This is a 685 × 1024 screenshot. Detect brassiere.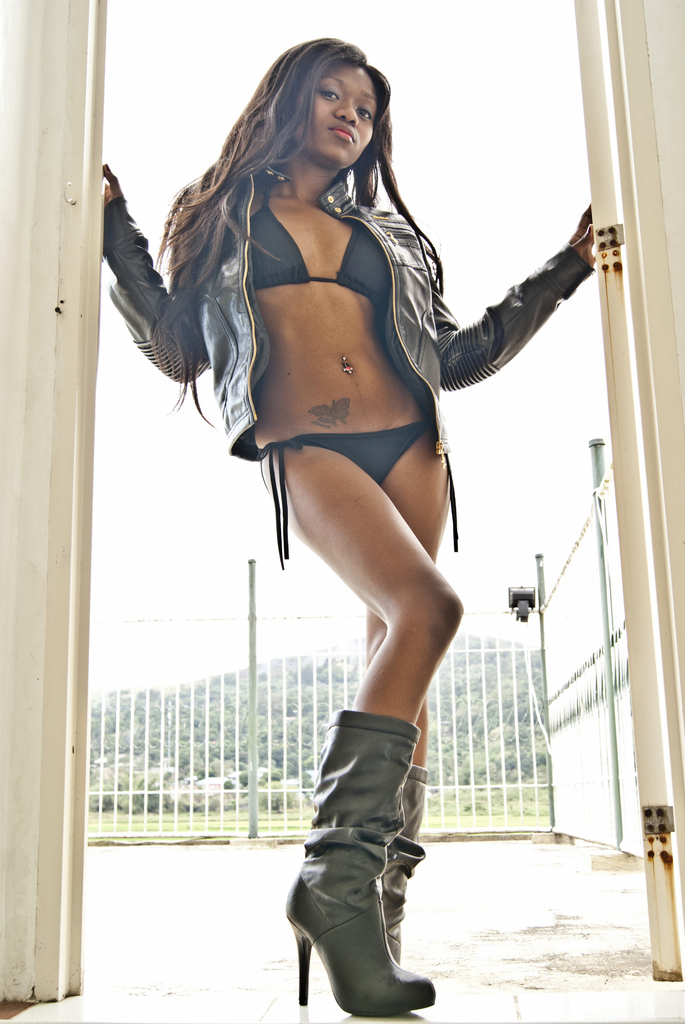
(left=240, top=176, right=386, bottom=305).
